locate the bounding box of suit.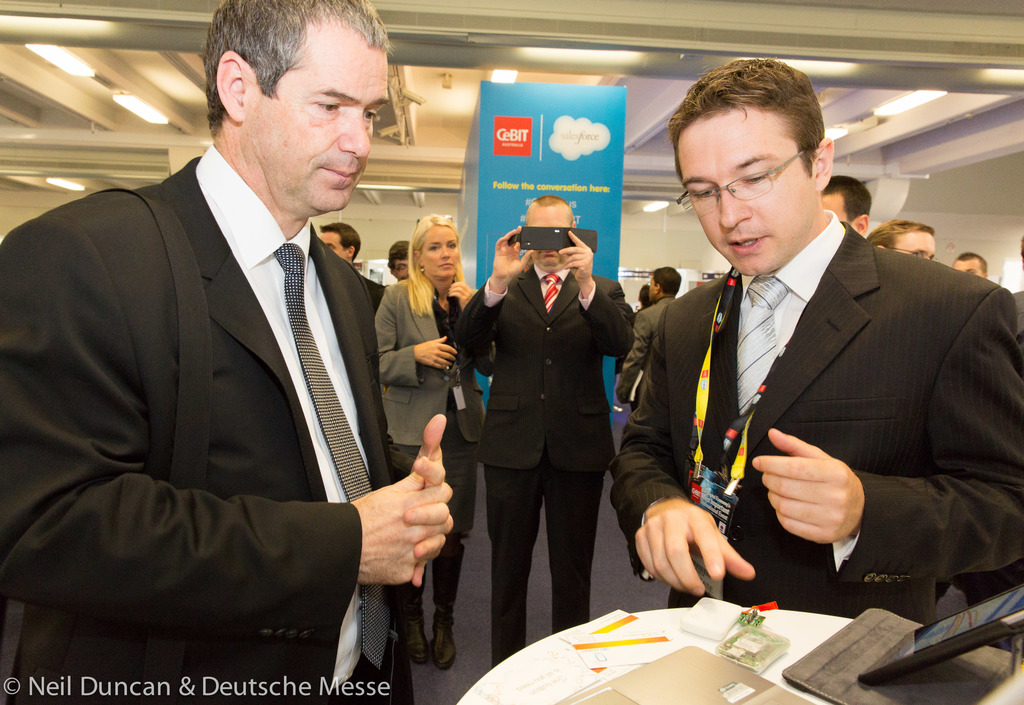
Bounding box: {"left": 616, "top": 290, "right": 674, "bottom": 399}.
